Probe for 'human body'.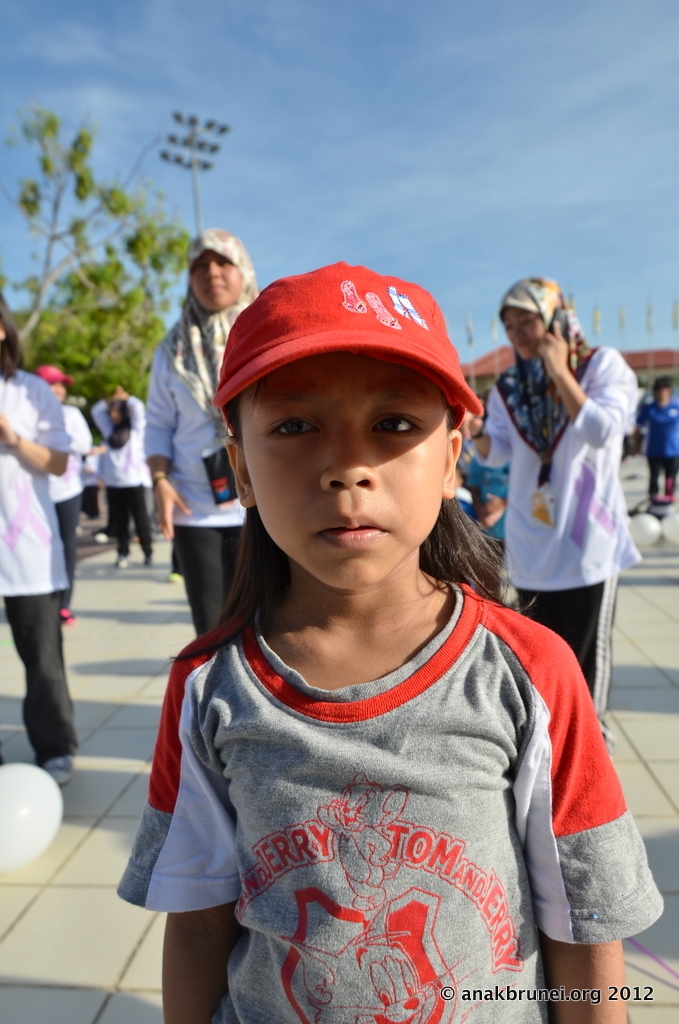
Probe result: l=137, t=302, r=266, b=646.
